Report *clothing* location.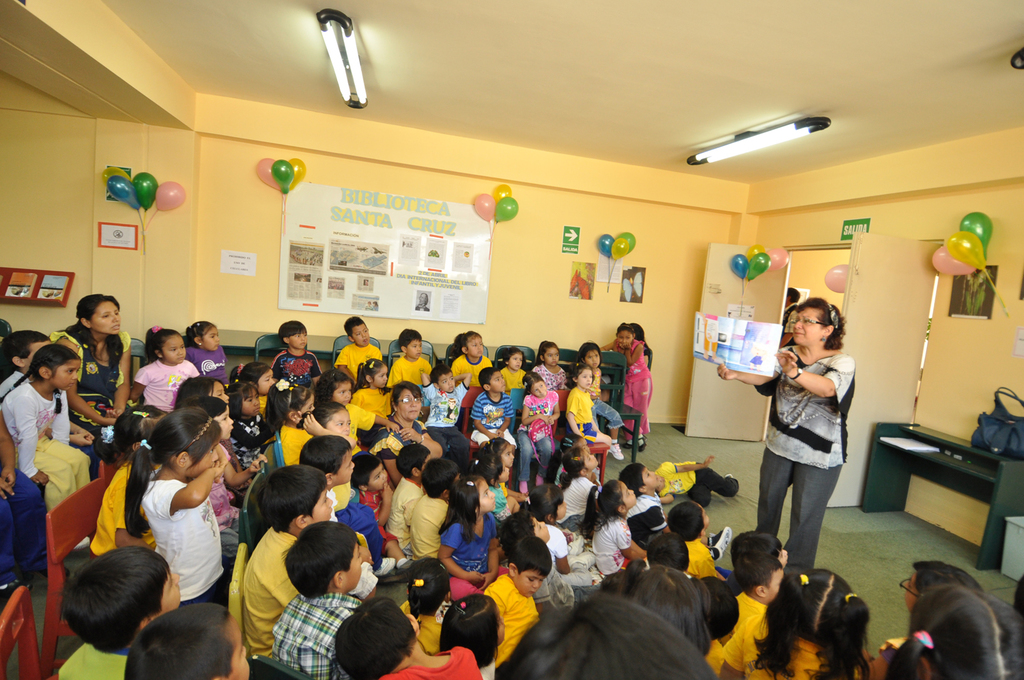
Report: 438 511 499 586.
